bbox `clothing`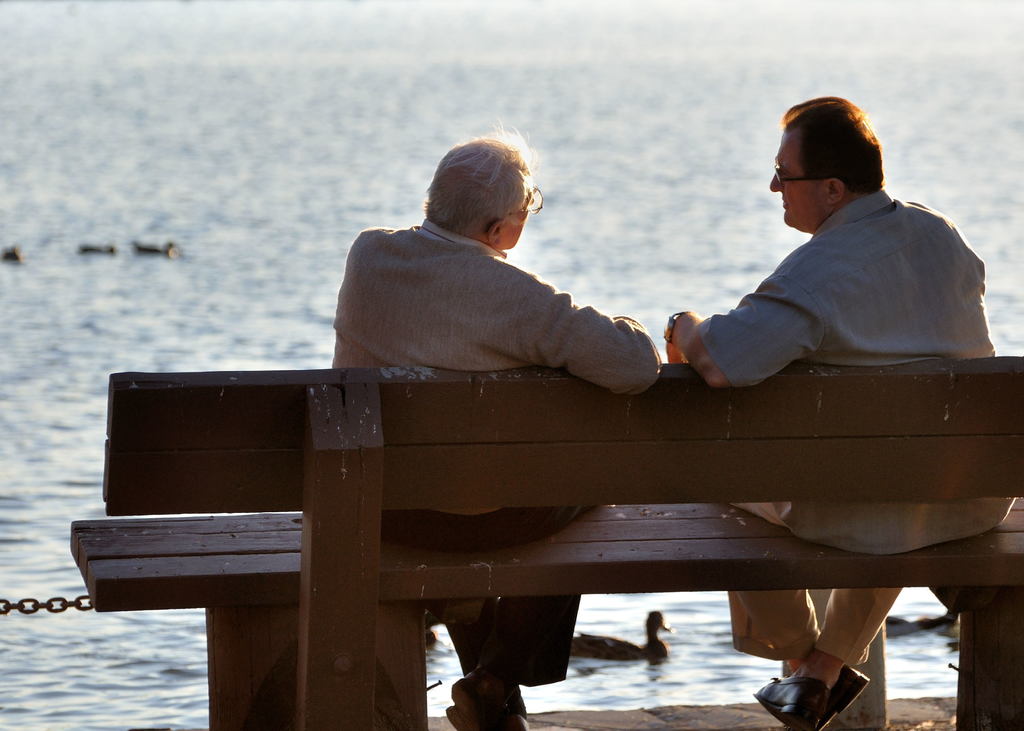
(322, 215, 672, 721)
